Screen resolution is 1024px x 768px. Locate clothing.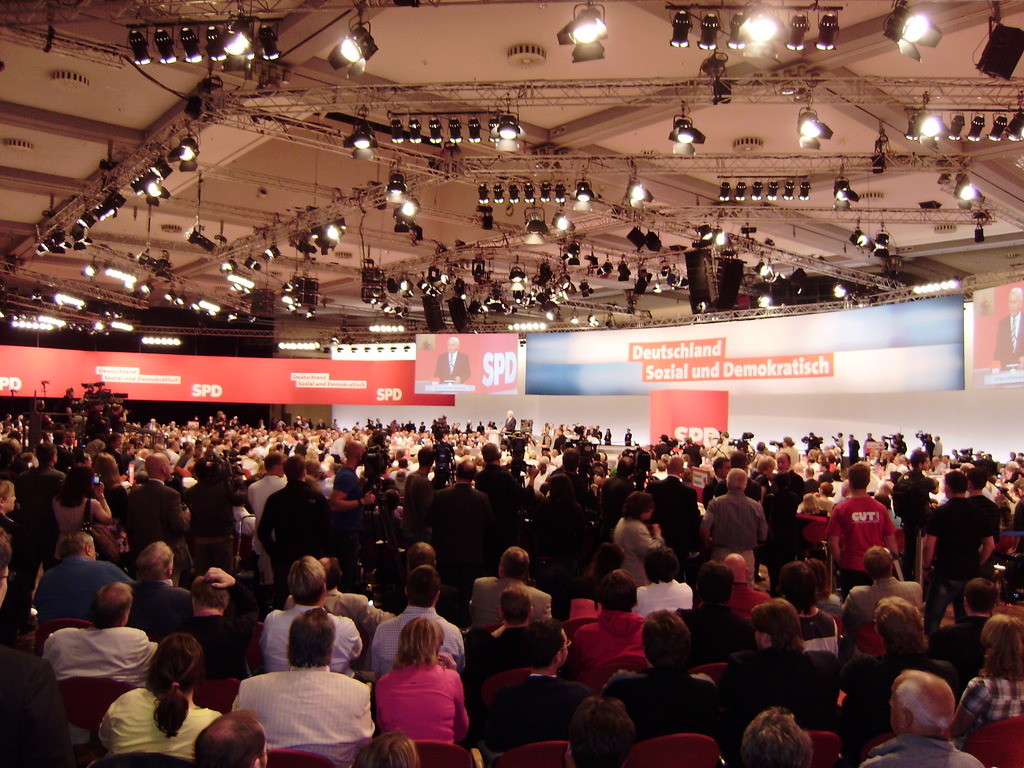
479:663:588:753.
